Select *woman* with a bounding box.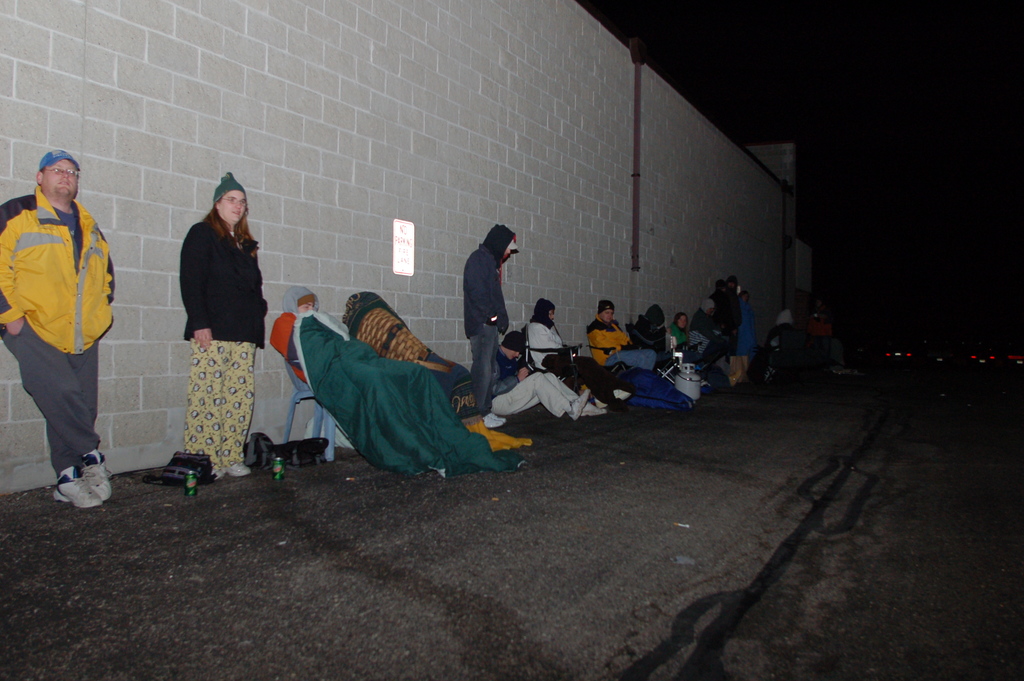
left=671, top=304, right=691, bottom=369.
